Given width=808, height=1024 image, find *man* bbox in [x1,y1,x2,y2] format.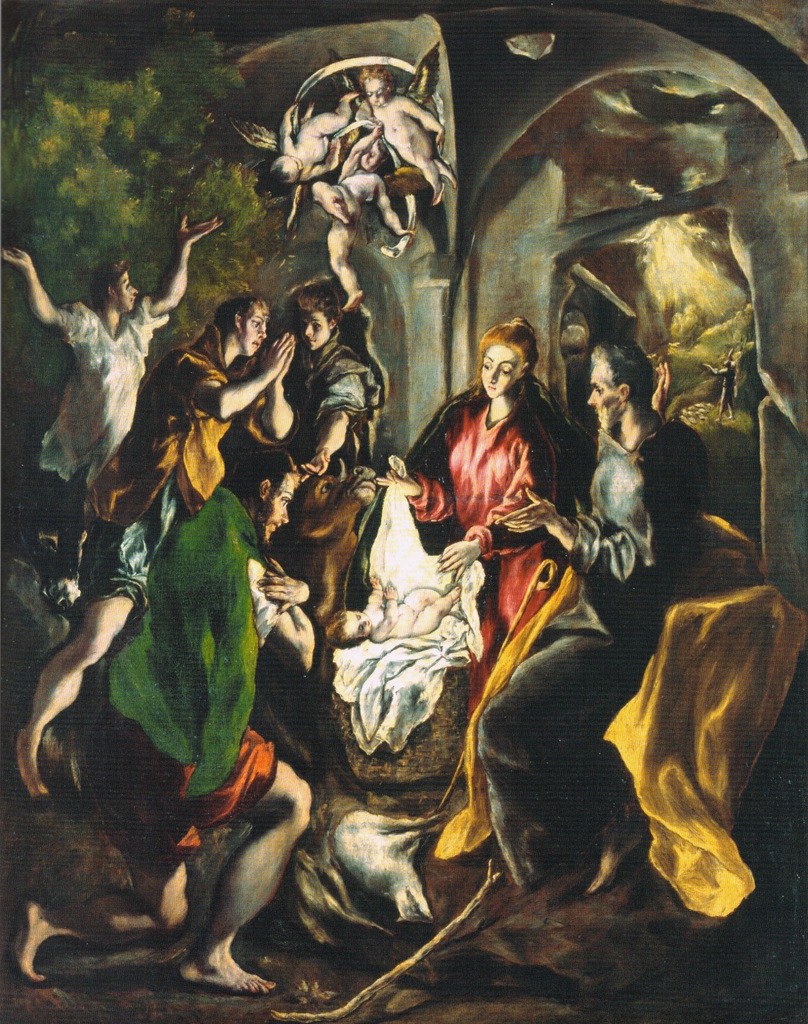
[8,291,289,792].
